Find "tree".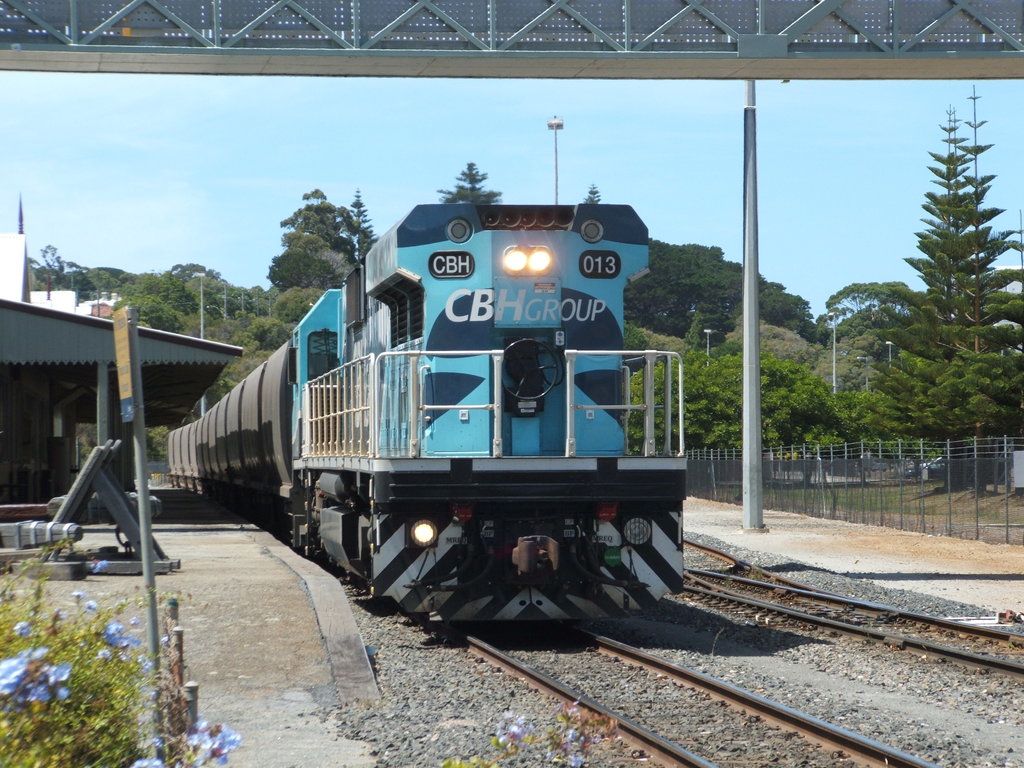
[x1=874, y1=93, x2=1014, y2=494].
